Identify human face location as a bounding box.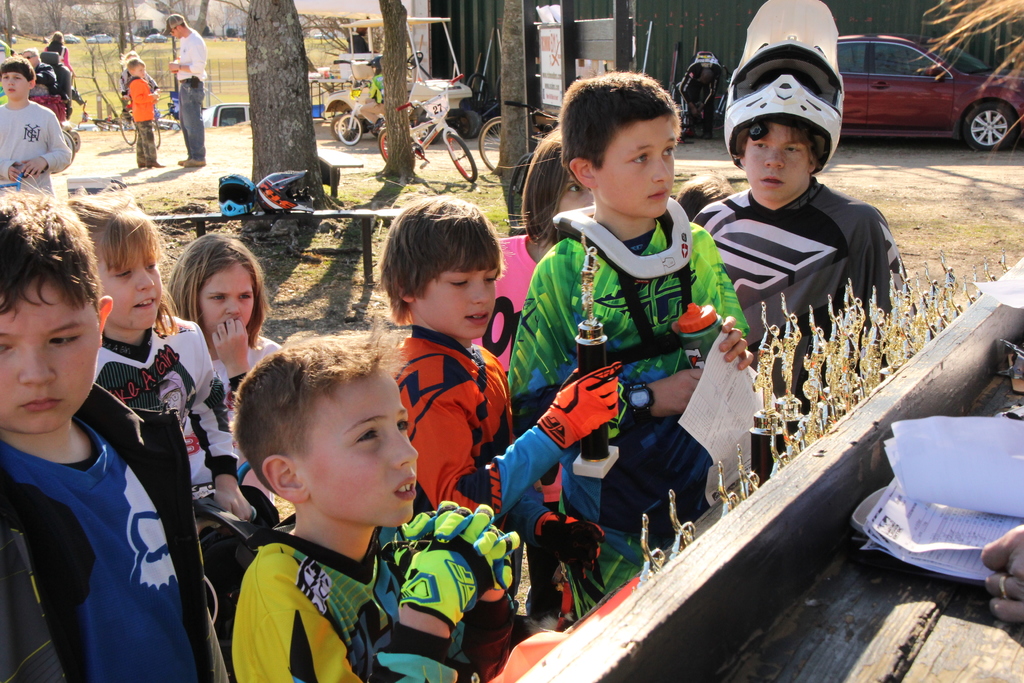
bbox=(559, 172, 593, 211).
